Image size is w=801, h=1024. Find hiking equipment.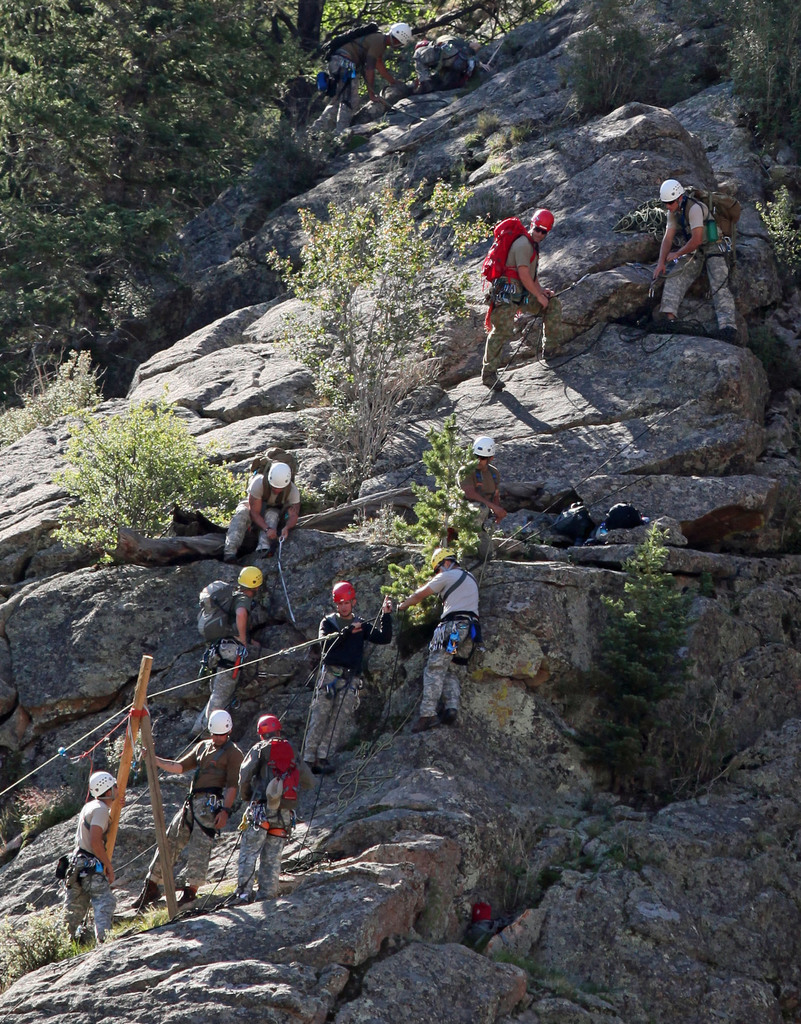
(248,443,302,513).
